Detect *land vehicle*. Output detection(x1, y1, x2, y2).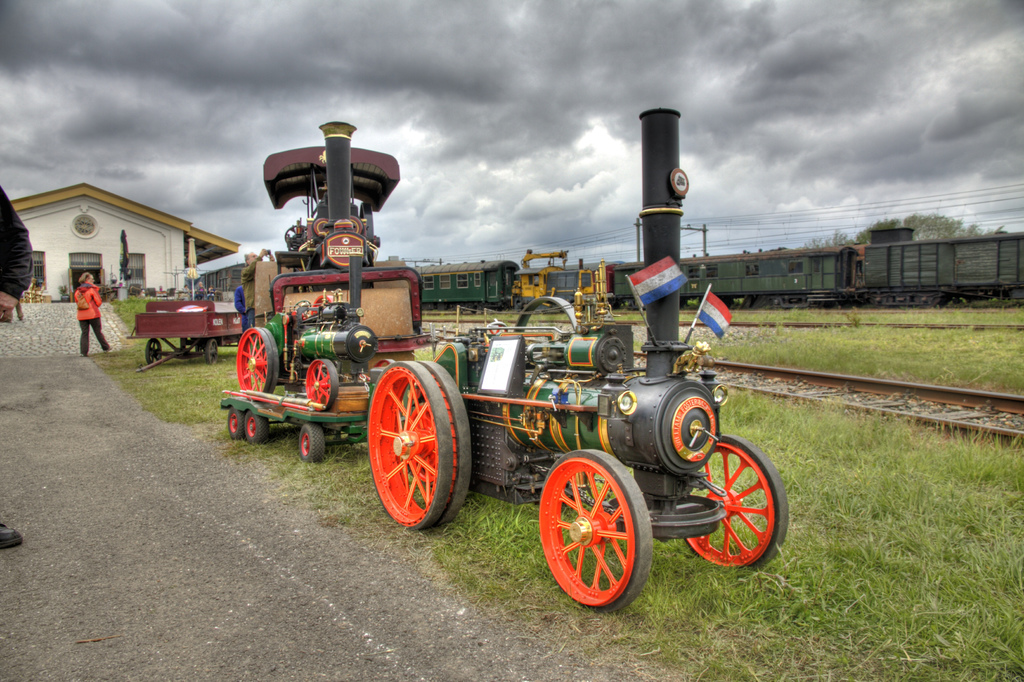
detection(413, 259, 524, 306).
